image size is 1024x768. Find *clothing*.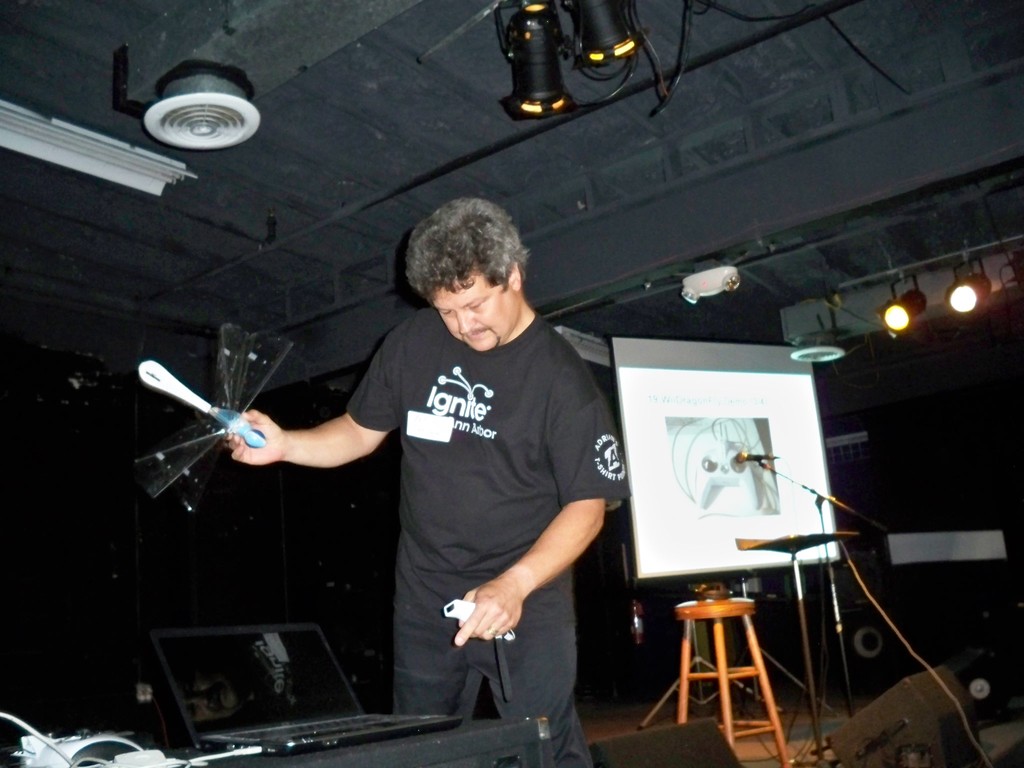
left=344, top=308, right=628, bottom=767.
